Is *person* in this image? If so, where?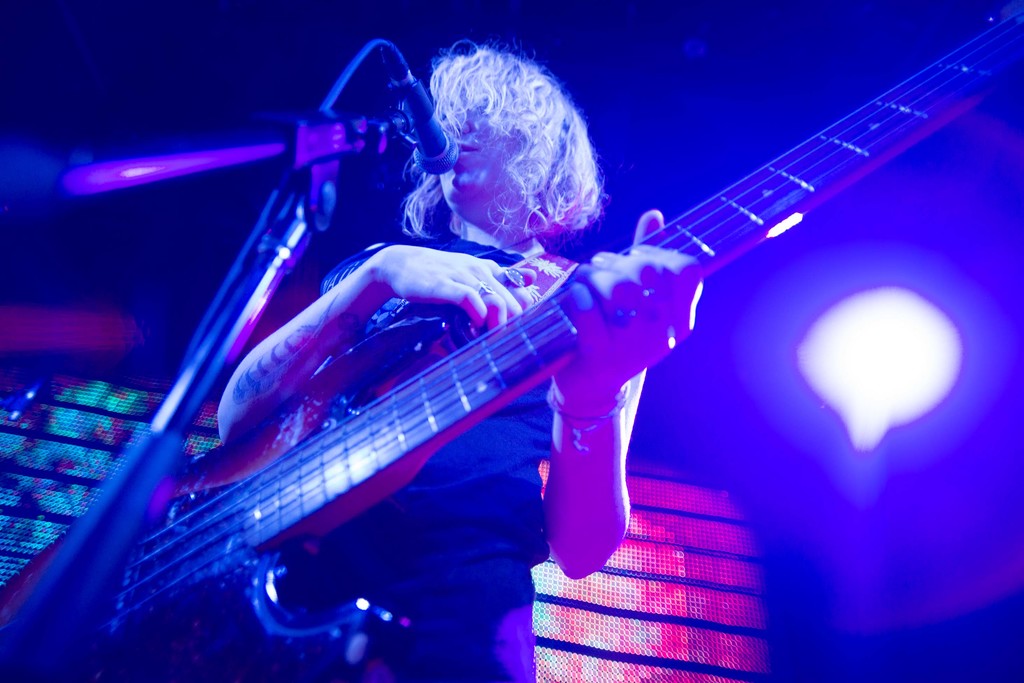
Yes, at bbox(79, 6, 895, 682).
